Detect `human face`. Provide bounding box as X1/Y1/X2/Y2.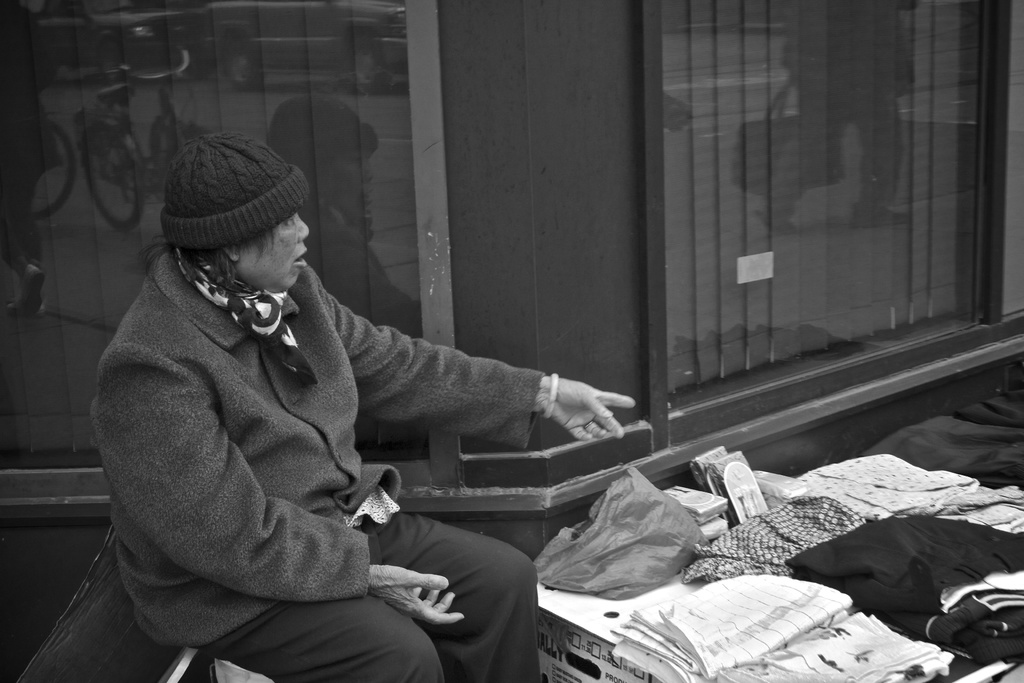
247/213/307/290.
